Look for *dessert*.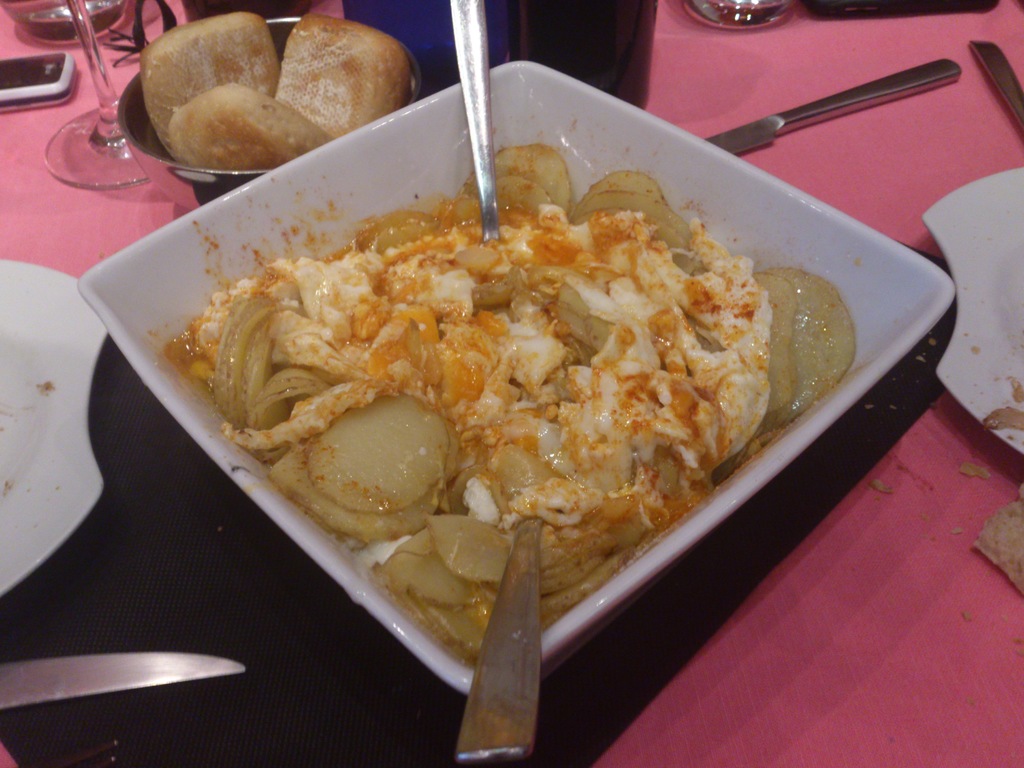
Found: Rect(131, 12, 413, 172).
